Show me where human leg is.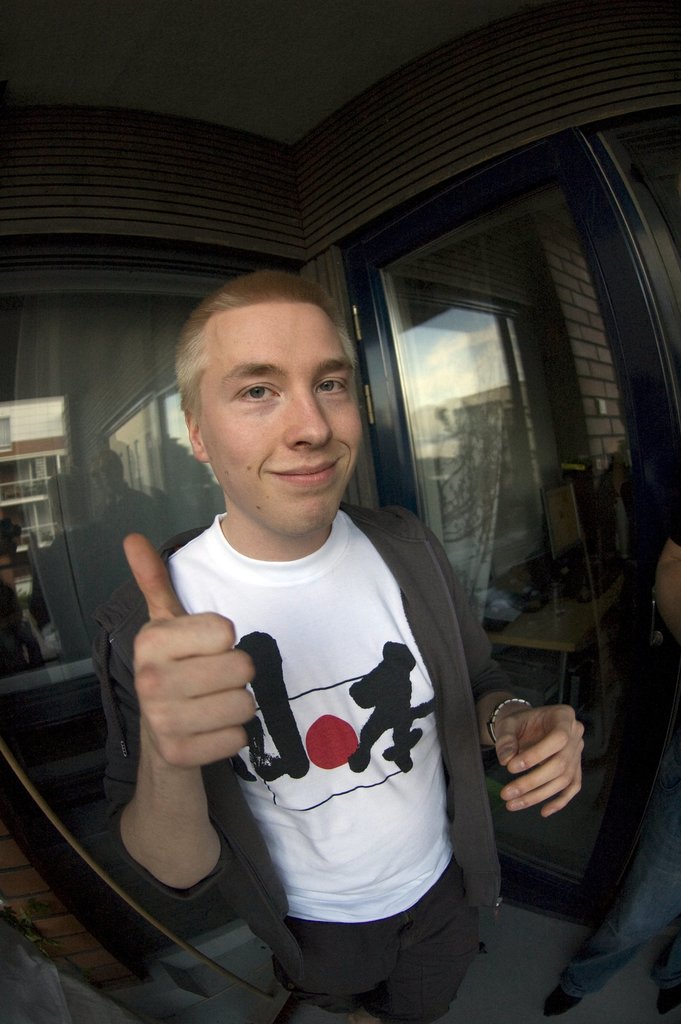
human leg is at <bbox>280, 914, 385, 1020</bbox>.
